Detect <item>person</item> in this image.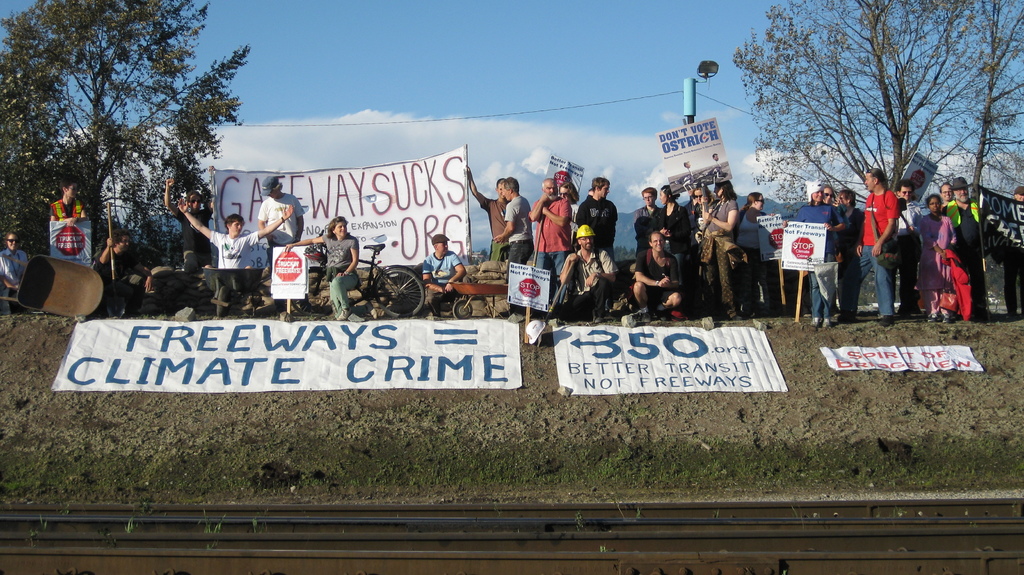
Detection: <region>0, 234, 29, 316</region>.
